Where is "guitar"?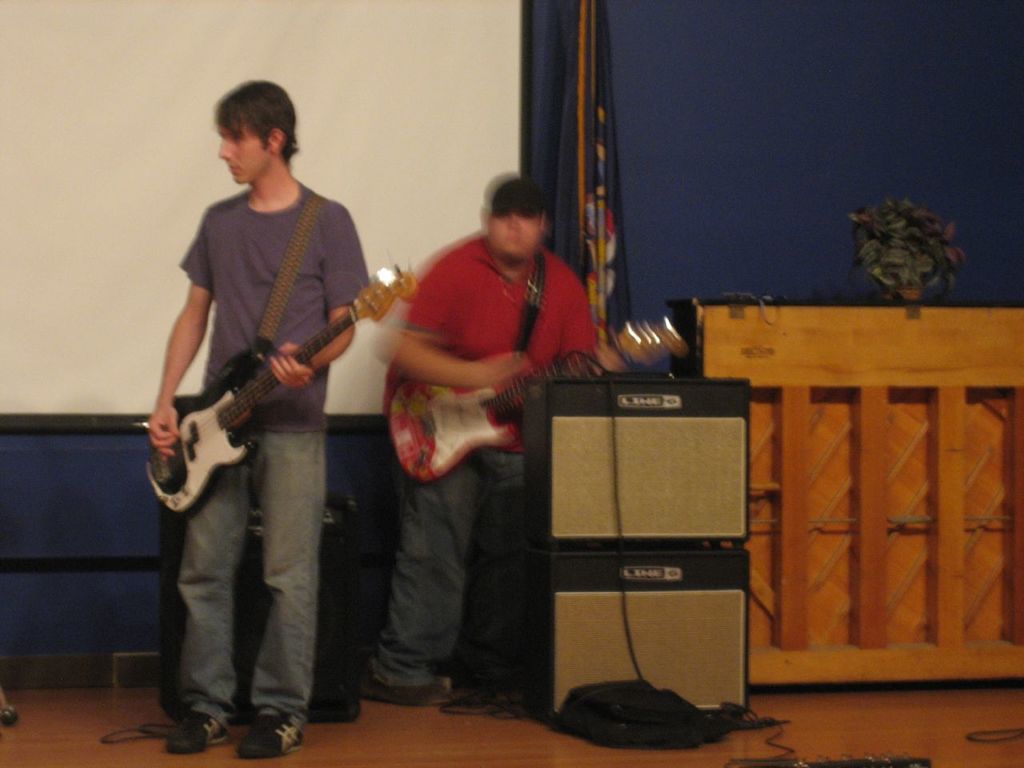
region(146, 266, 378, 506).
